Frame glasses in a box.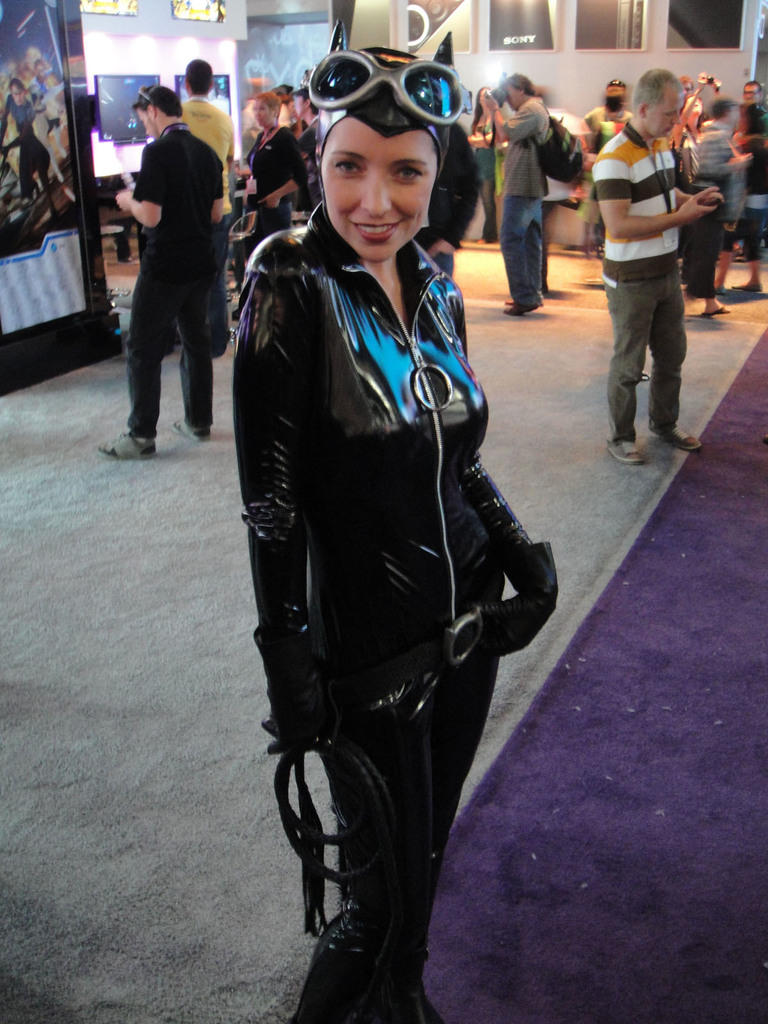
box(301, 54, 483, 156).
